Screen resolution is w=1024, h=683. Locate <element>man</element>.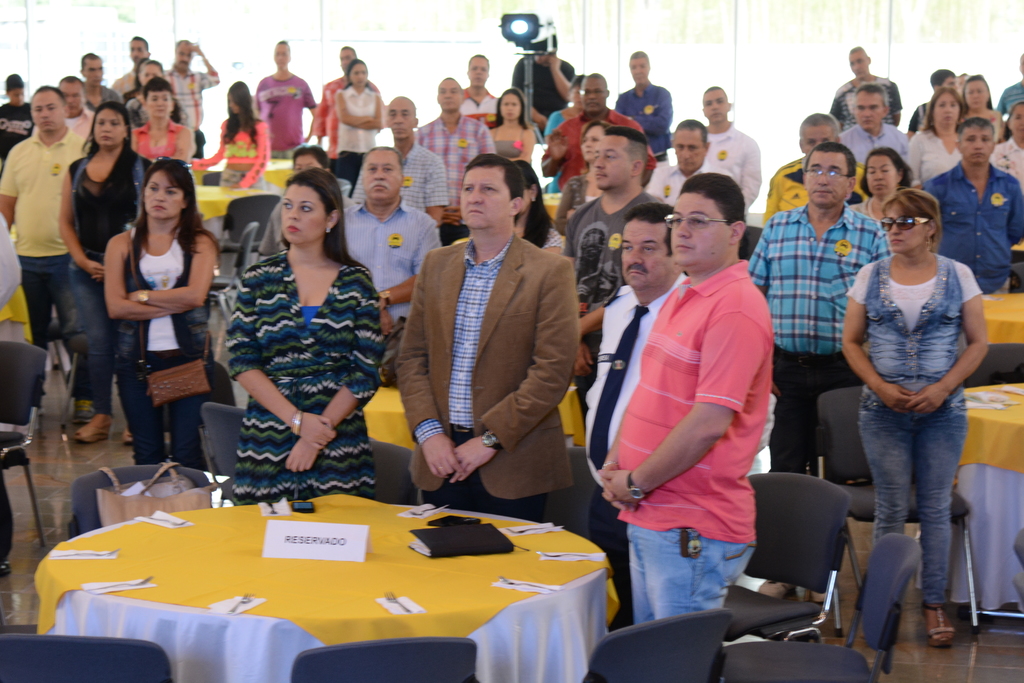
box(689, 79, 778, 213).
